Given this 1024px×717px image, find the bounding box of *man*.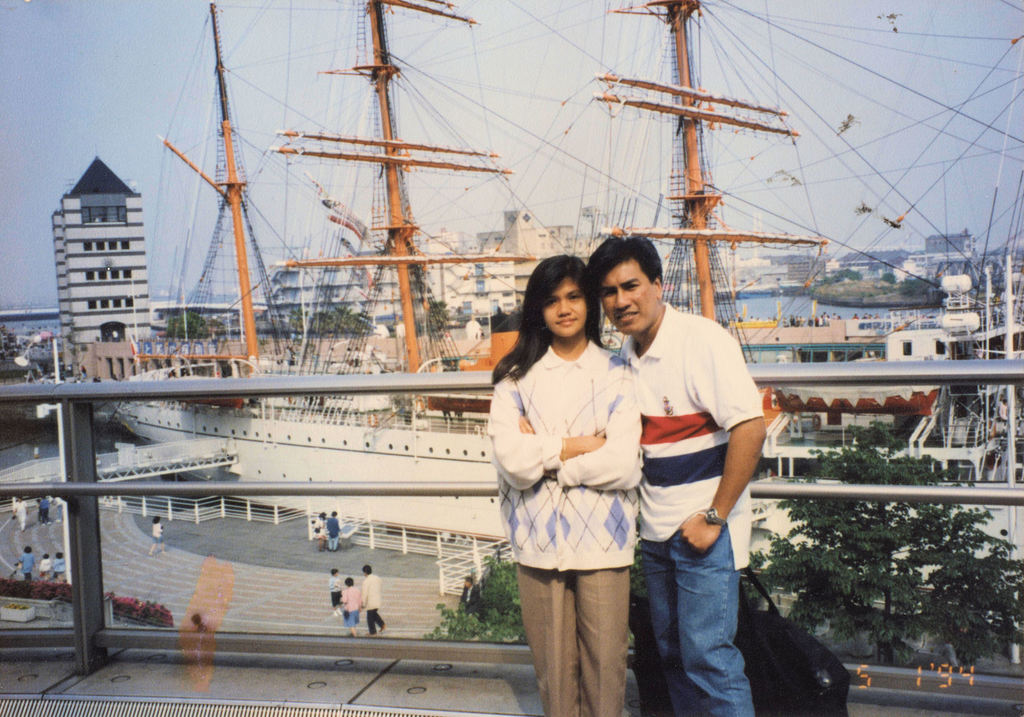
rect(559, 240, 733, 698).
